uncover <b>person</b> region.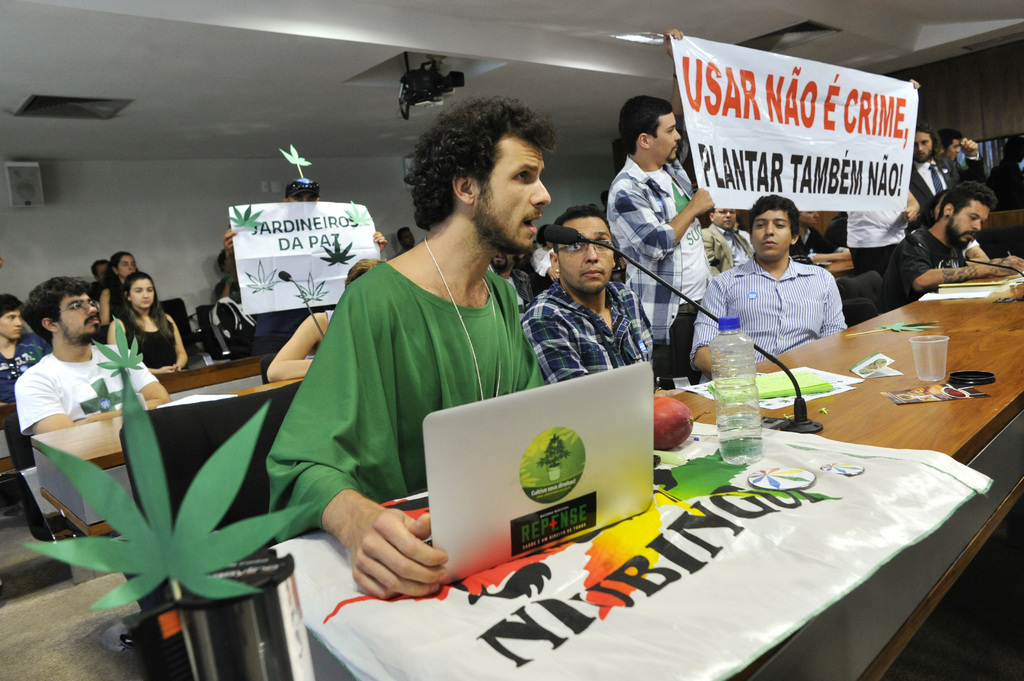
Uncovered: 10 269 170 448.
